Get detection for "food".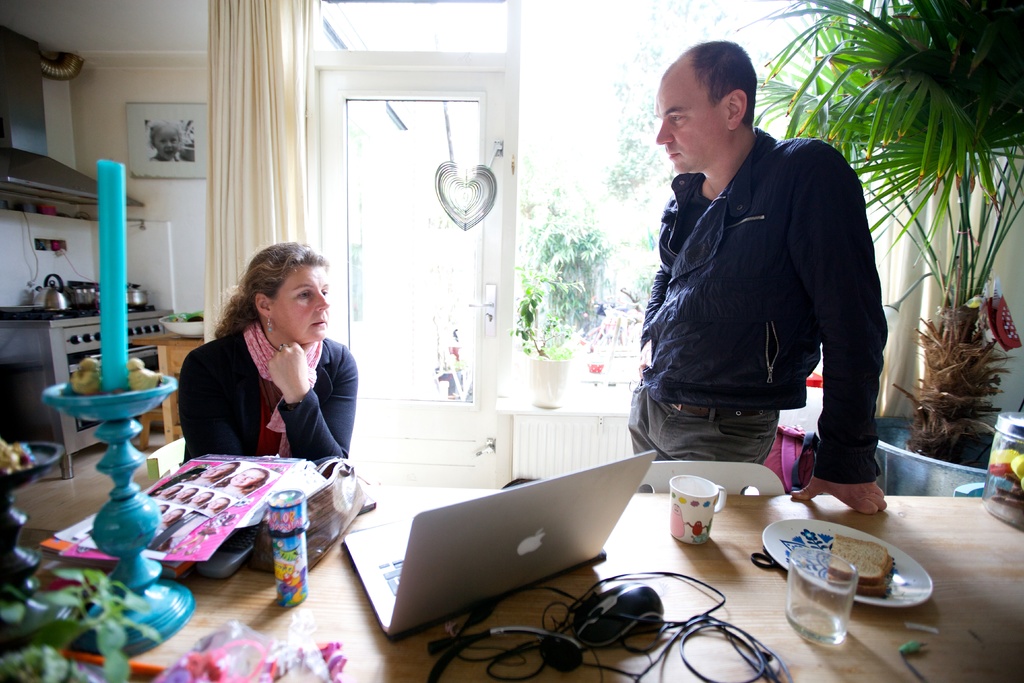
Detection: bbox=[70, 354, 164, 397].
